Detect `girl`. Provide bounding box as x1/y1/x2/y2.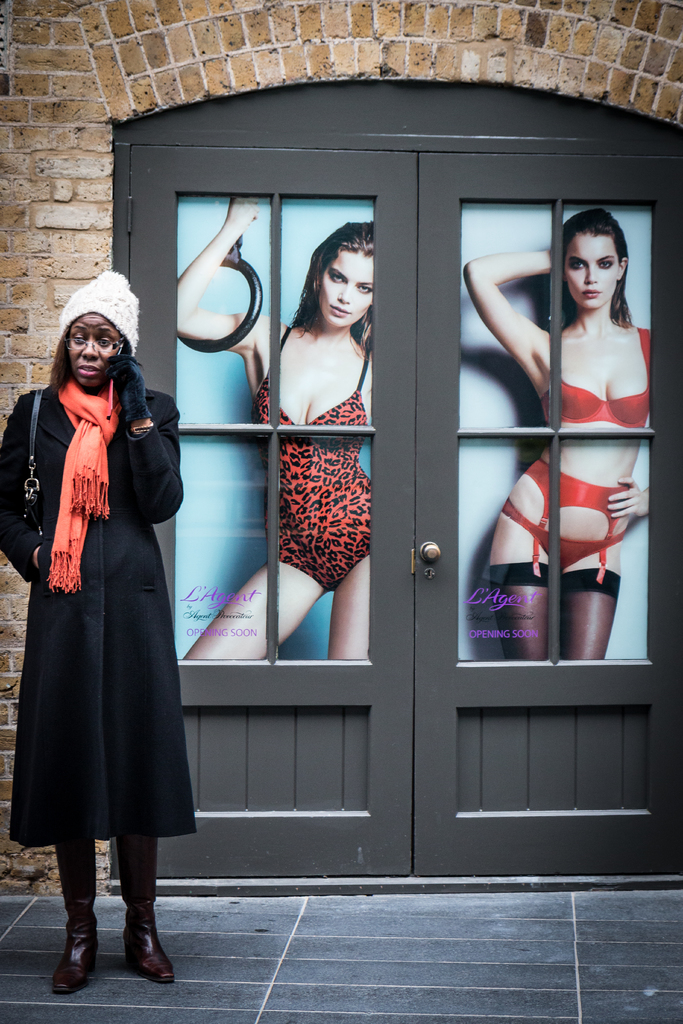
0/273/202/998.
